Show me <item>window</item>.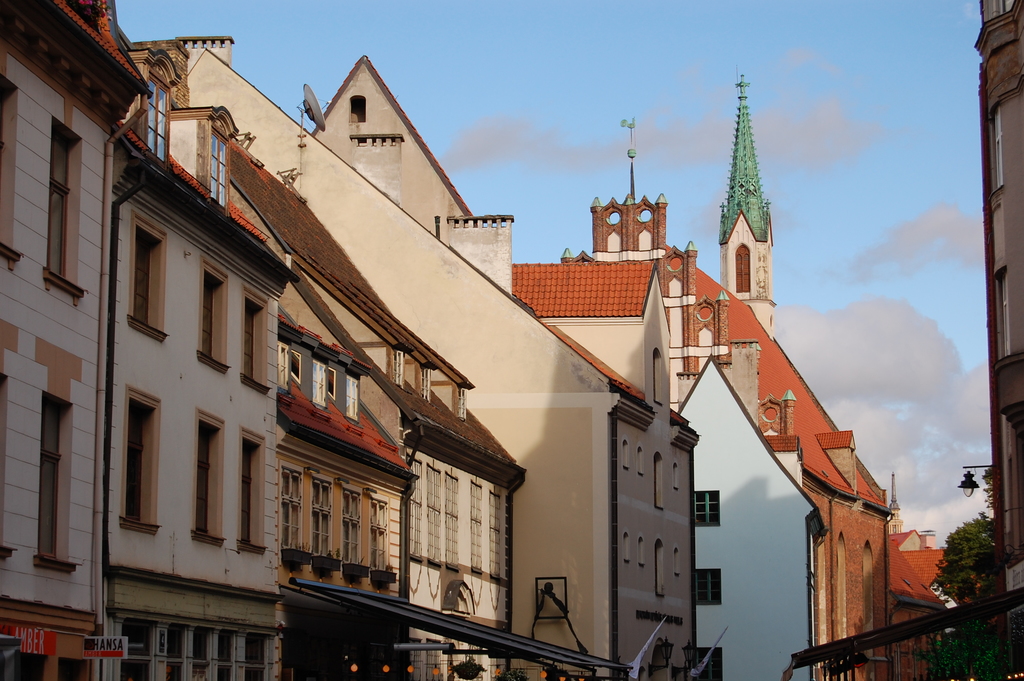
<item>window</item> is here: rect(697, 490, 720, 525).
